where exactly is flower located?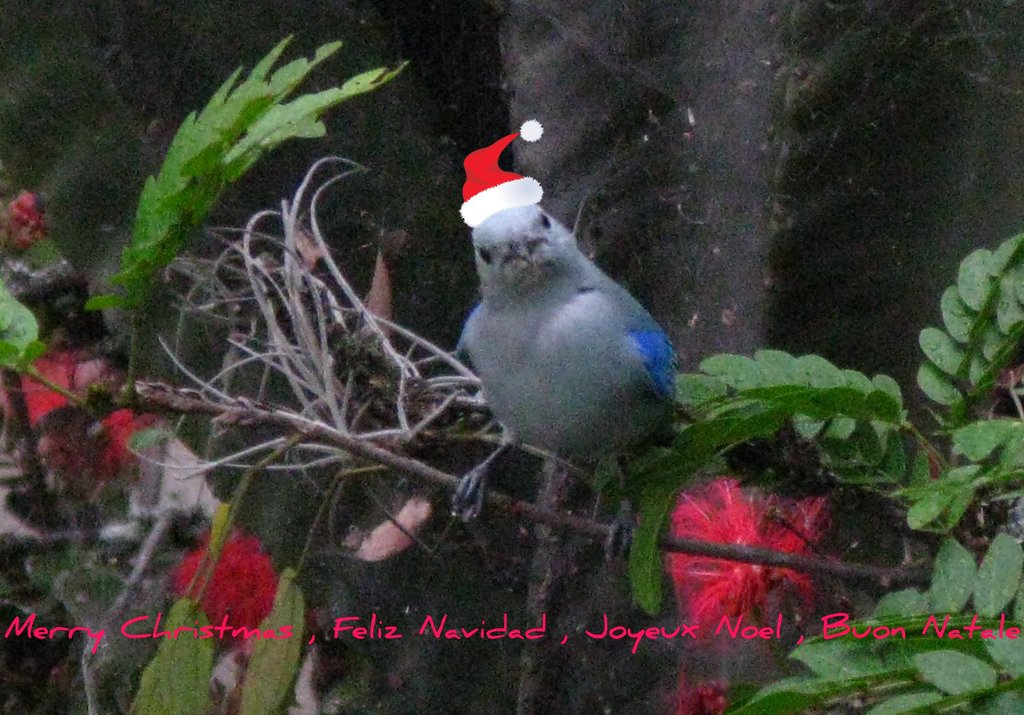
Its bounding box is Rect(665, 677, 731, 714).
